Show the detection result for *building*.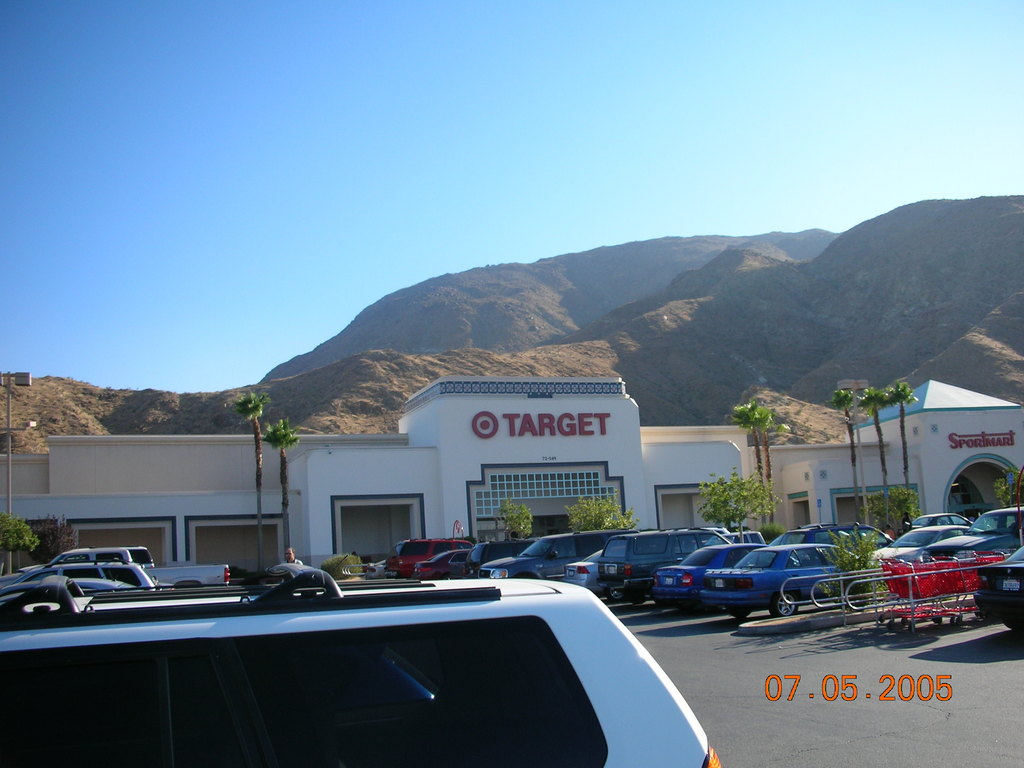
4/376/1023/582.
